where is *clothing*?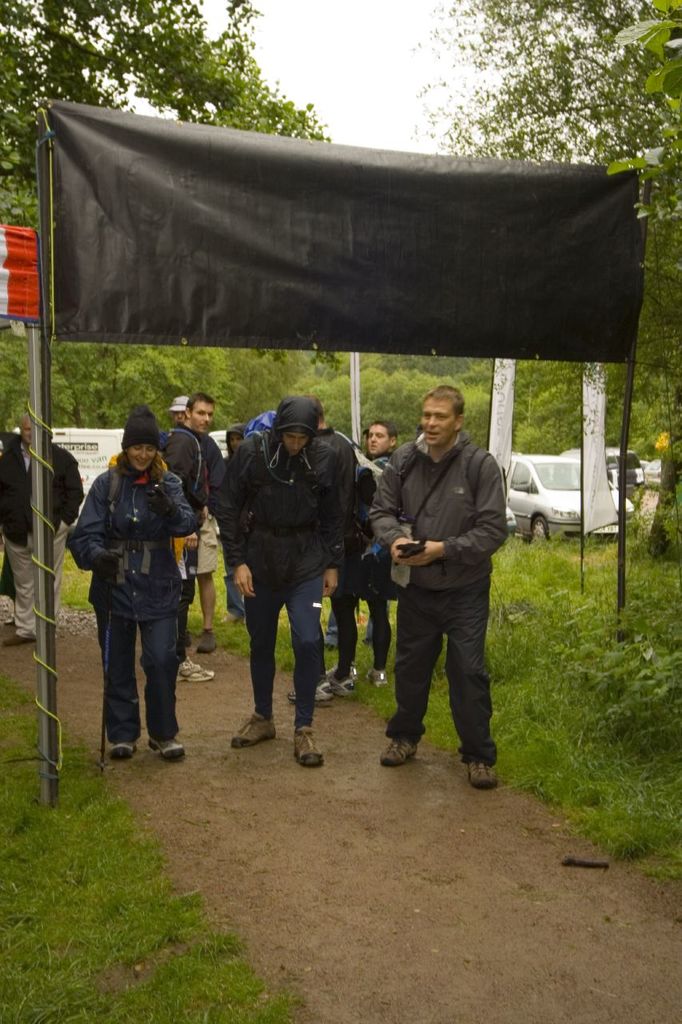
65 462 198 739.
